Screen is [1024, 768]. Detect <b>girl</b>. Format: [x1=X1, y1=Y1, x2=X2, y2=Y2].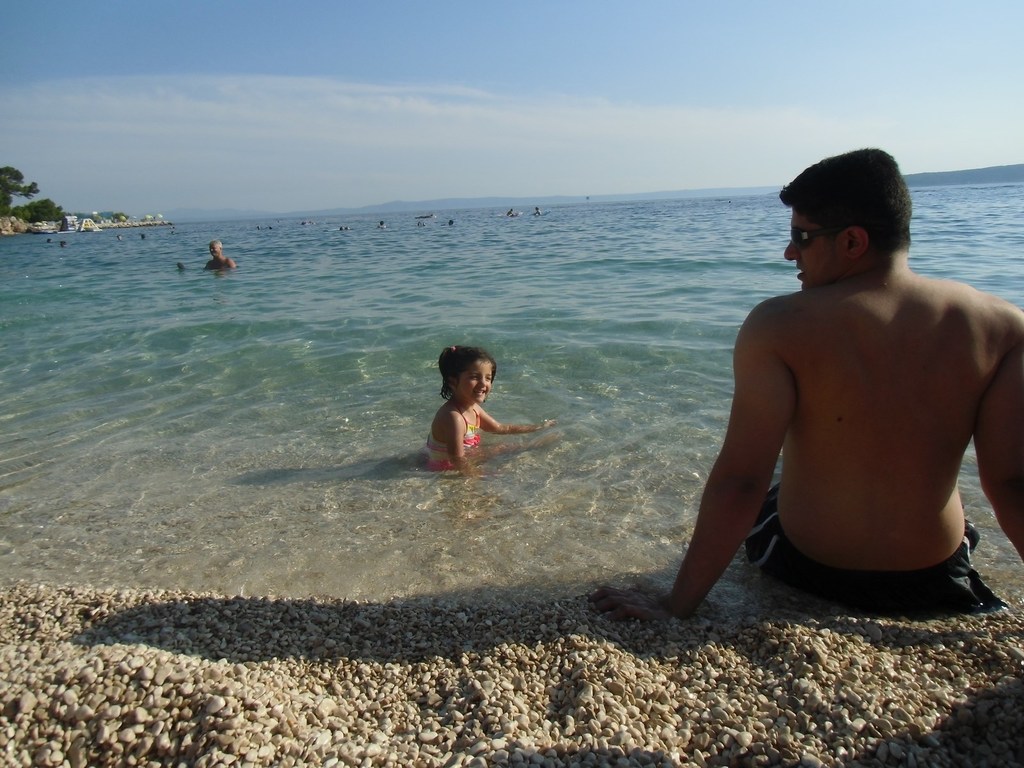
[x1=422, y1=339, x2=567, y2=483].
